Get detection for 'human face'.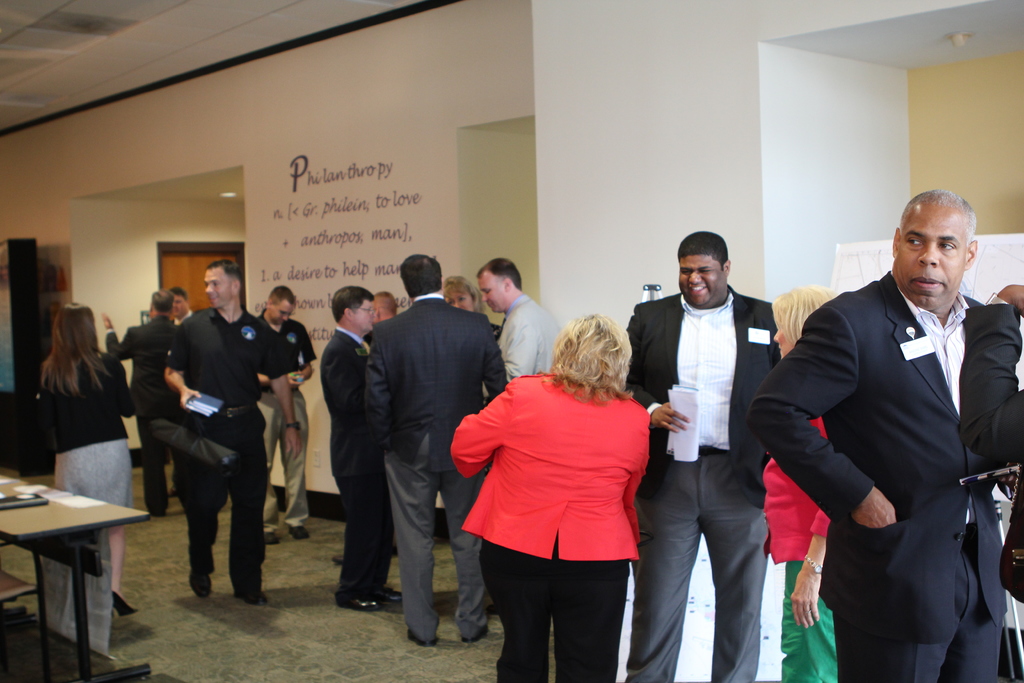
Detection: bbox=[479, 273, 507, 313].
